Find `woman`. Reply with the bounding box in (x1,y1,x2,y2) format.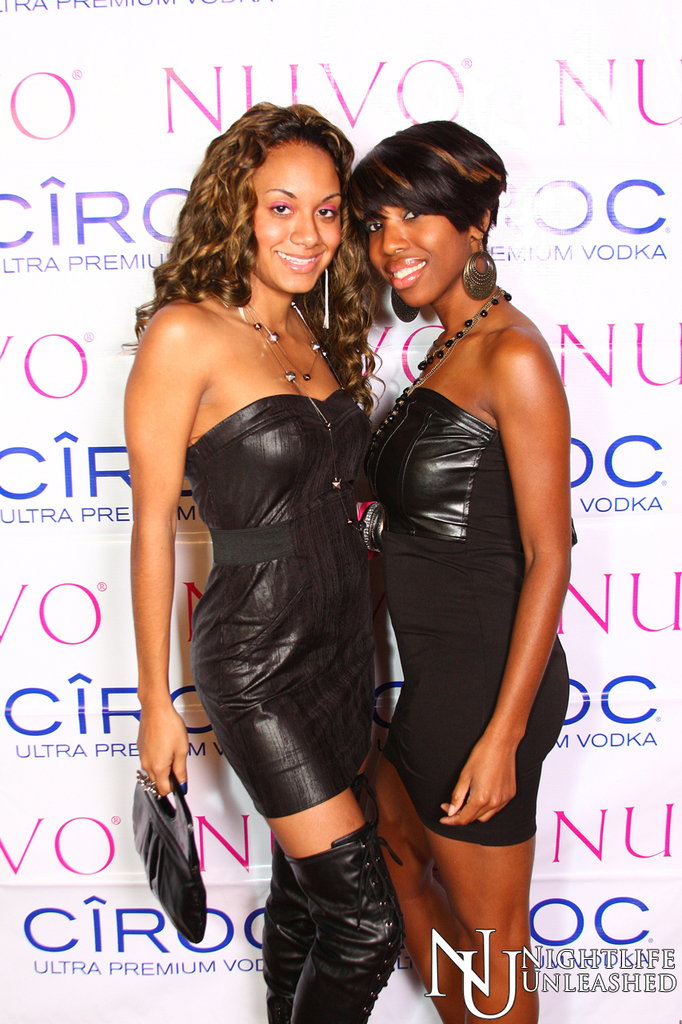
(143,130,445,1011).
